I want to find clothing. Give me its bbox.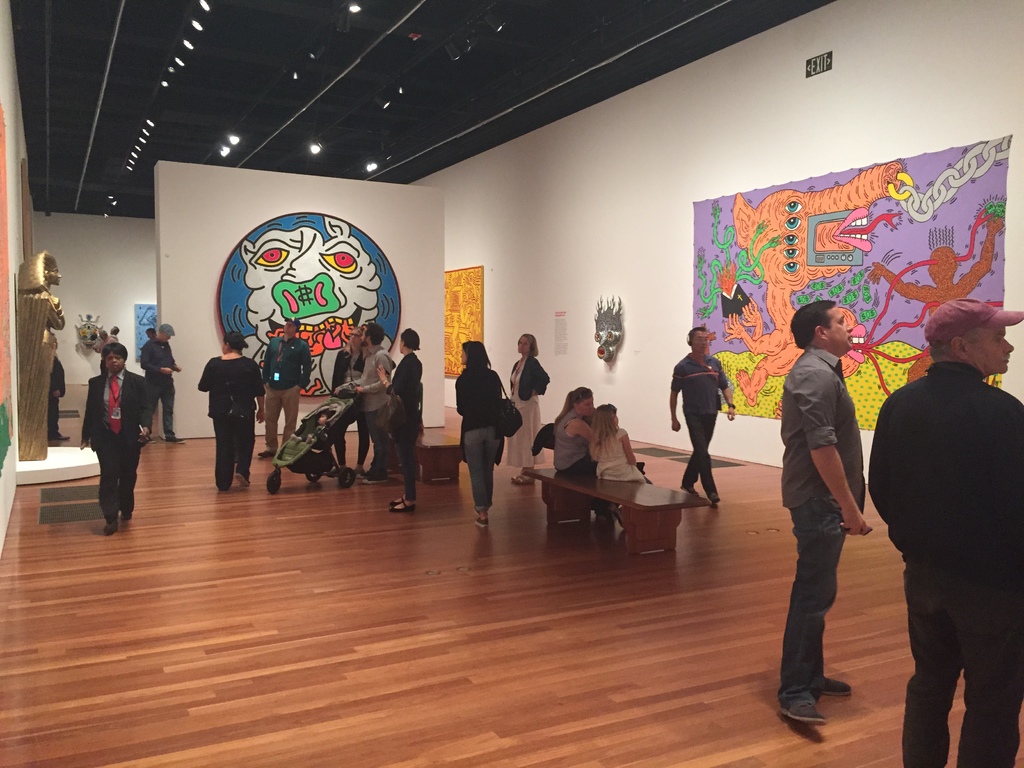
locate(354, 343, 392, 474).
